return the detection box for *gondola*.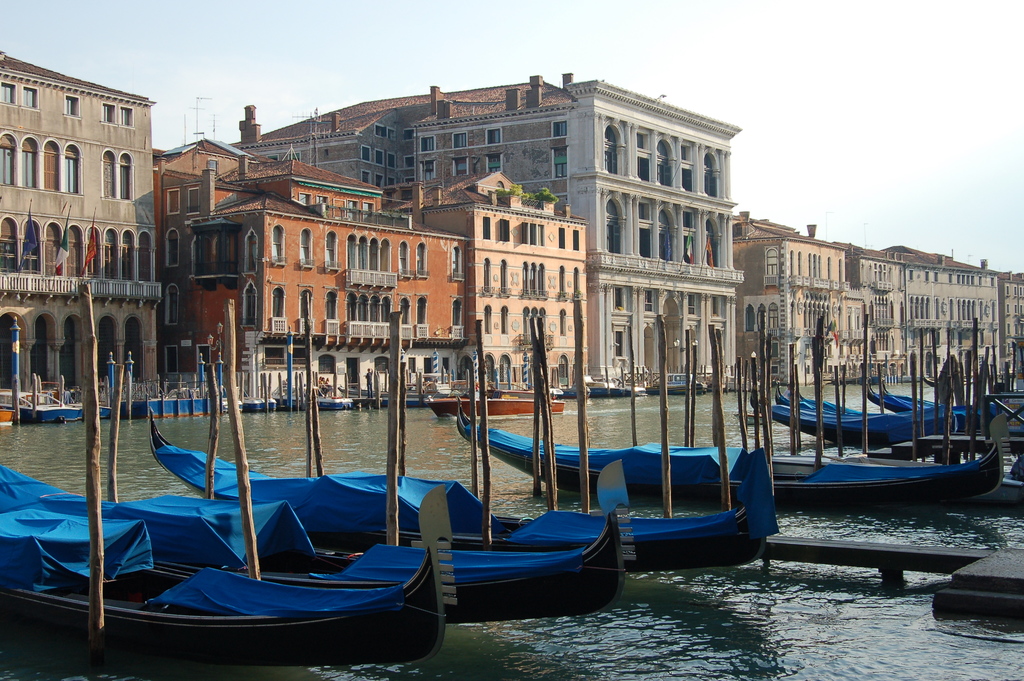
877/375/1009/425.
